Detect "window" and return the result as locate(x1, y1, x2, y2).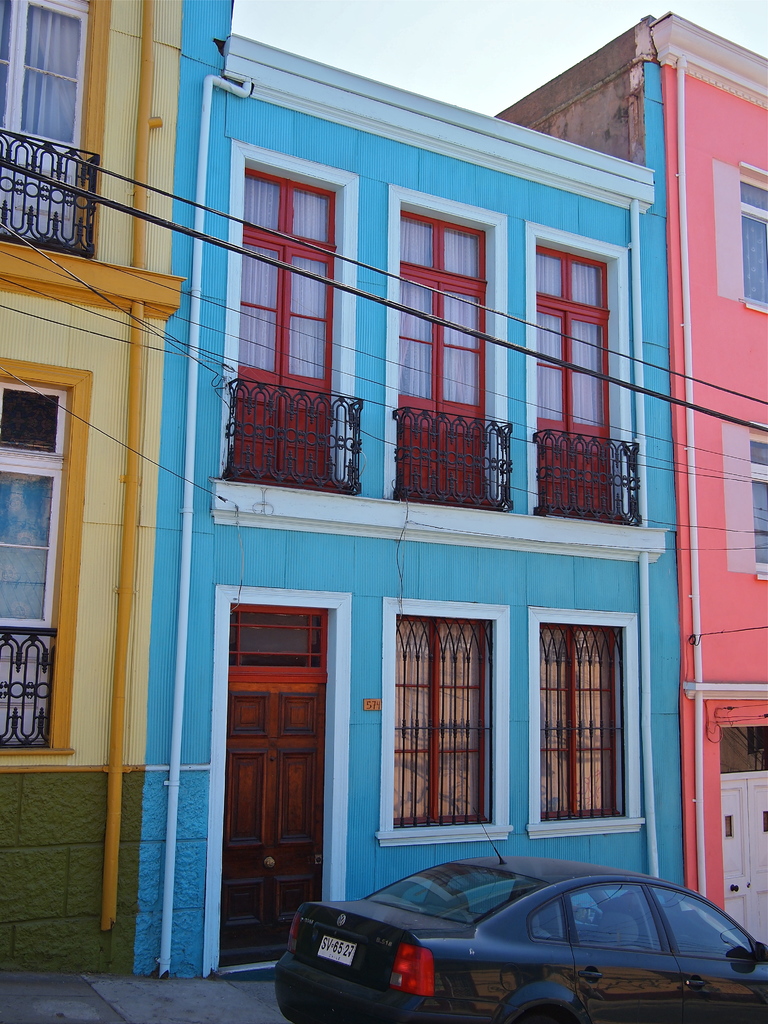
locate(721, 406, 767, 574).
